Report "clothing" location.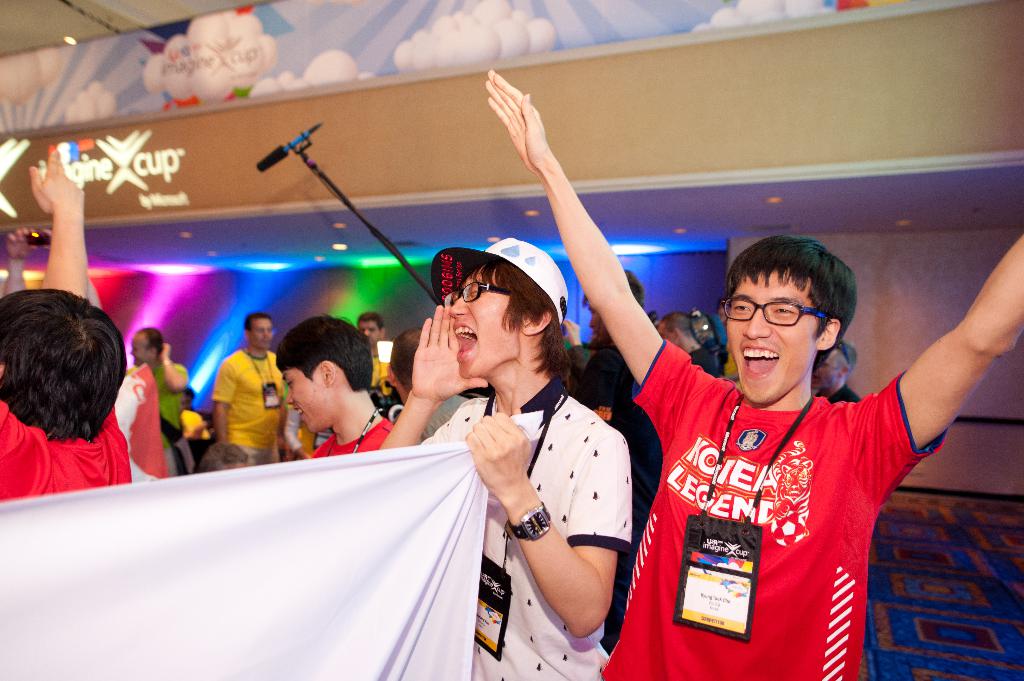
Report: {"left": 366, "top": 342, "right": 392, "bottom": 392}.
